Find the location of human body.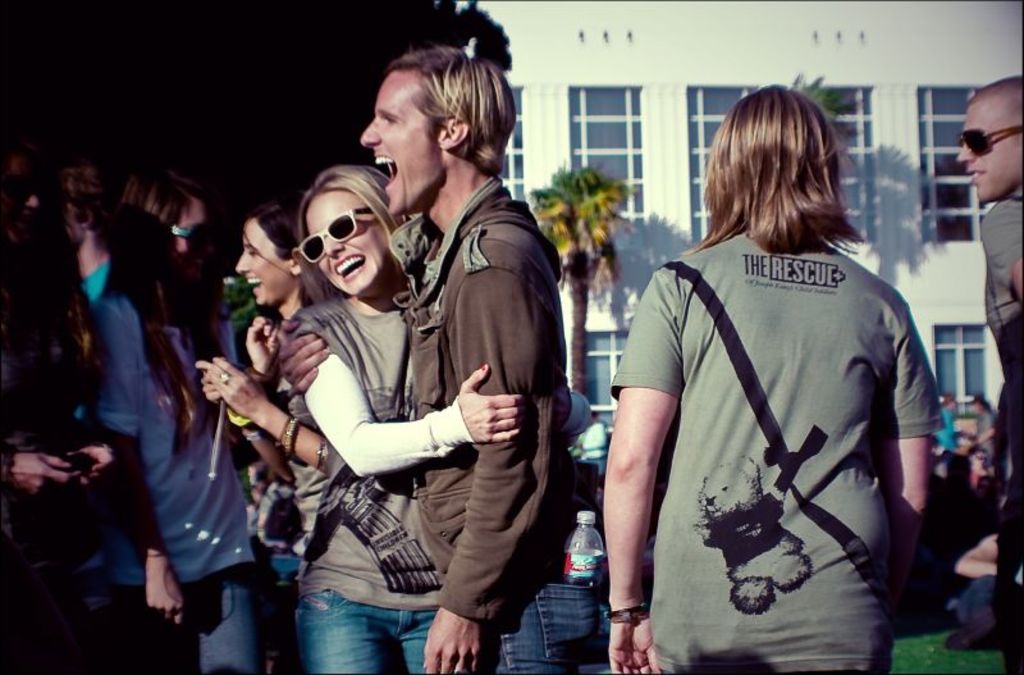
Location: (left=969, top=388, right=996, bottom=475).
